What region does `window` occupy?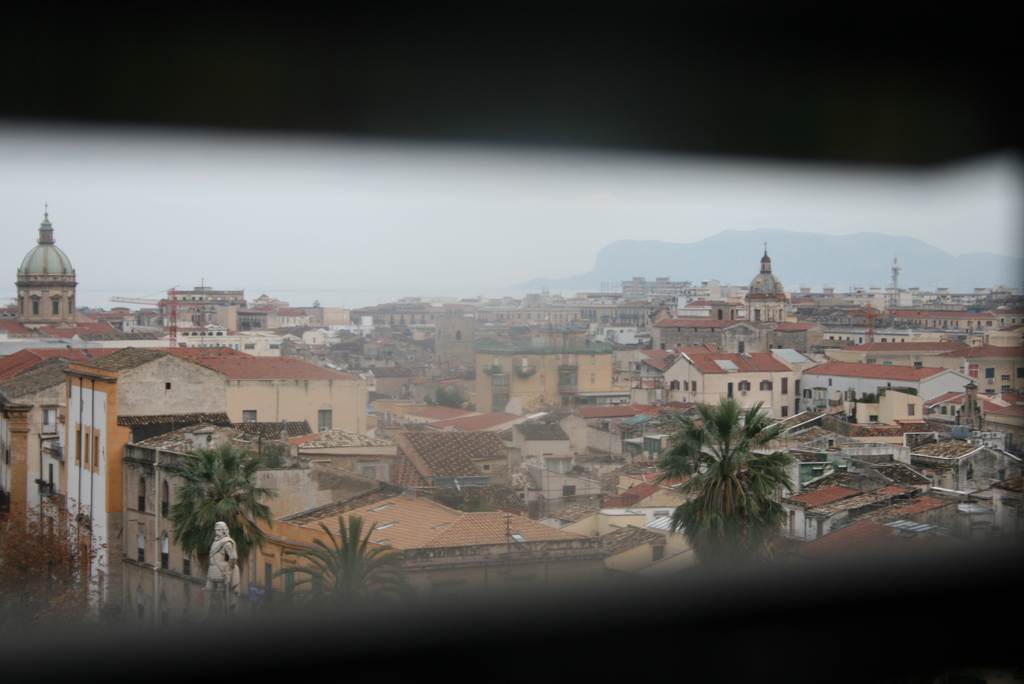
150, 527, 177, 577.
